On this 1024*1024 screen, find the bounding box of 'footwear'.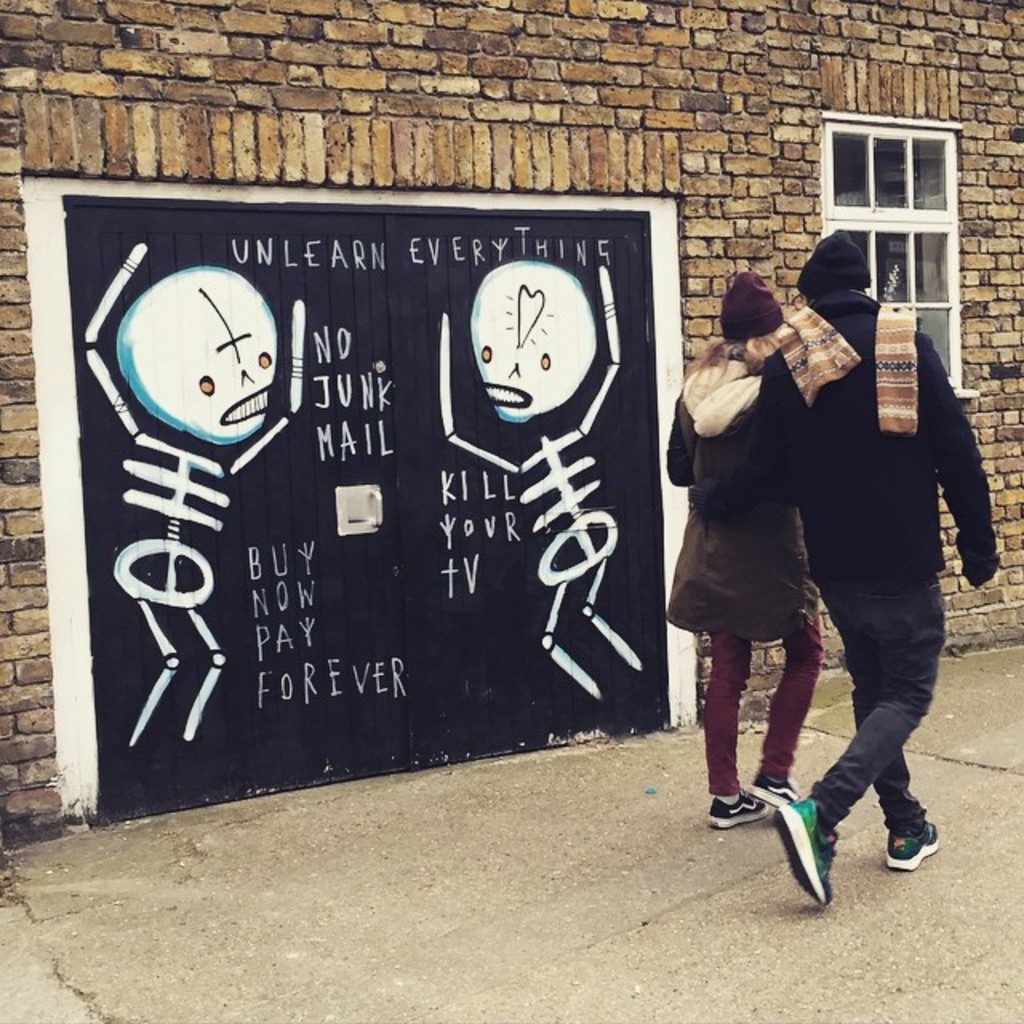
Bounding box: <bbox>773, 797, 837, 910</bbox>.
